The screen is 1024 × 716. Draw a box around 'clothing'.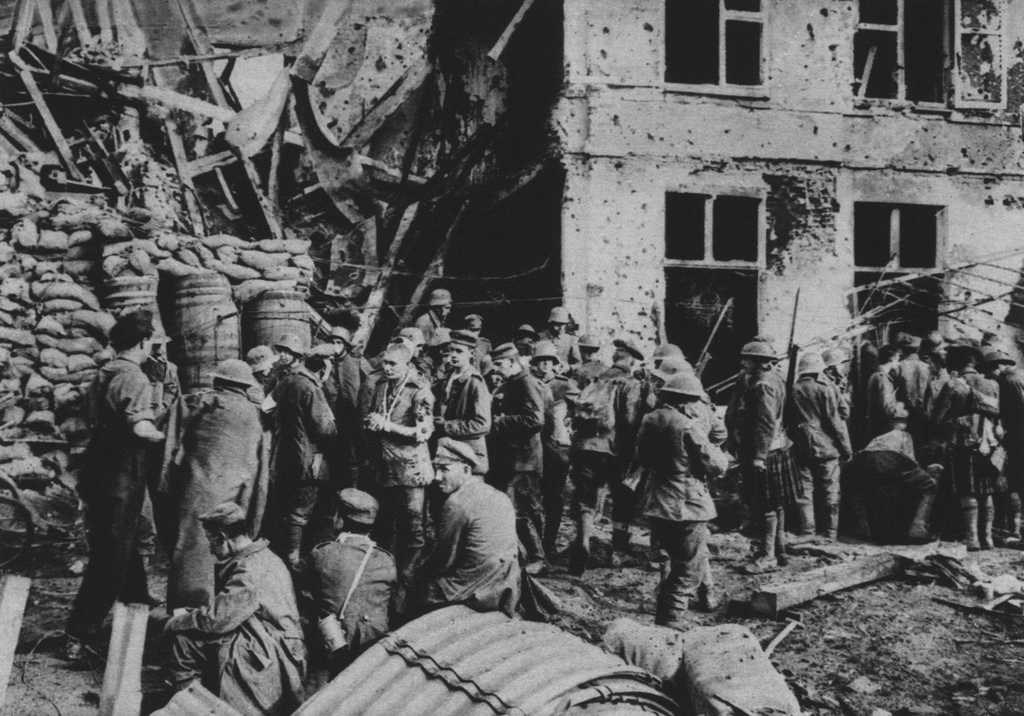
bbox(635, 402, 729, 617).
